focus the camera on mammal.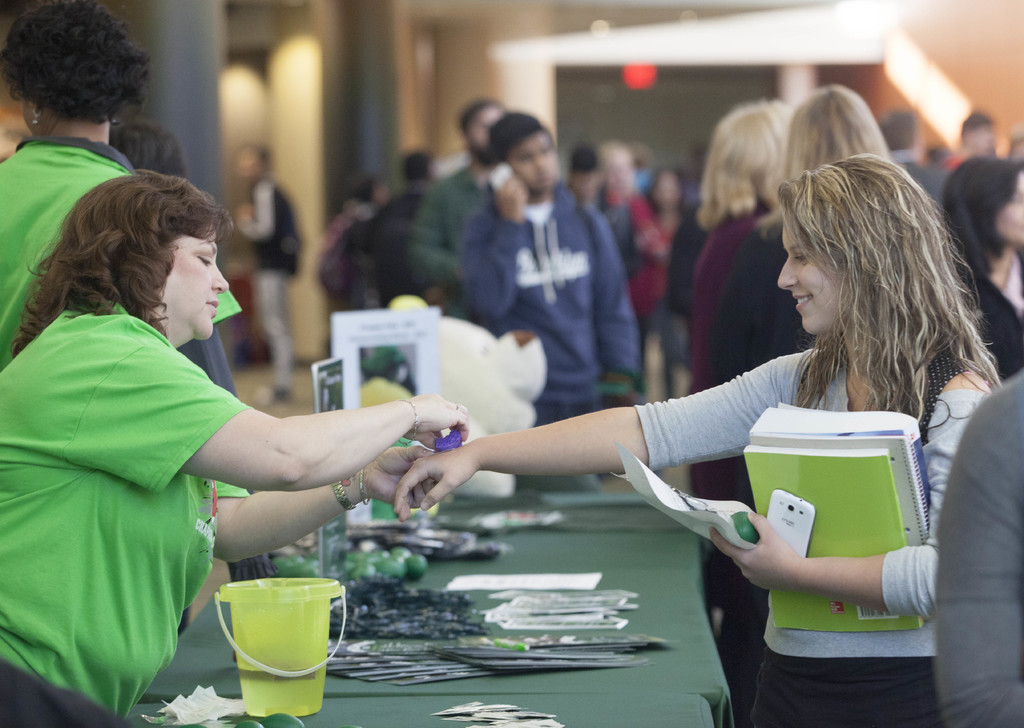
Focus region: <region>698, 81, 912, 727</region>.
